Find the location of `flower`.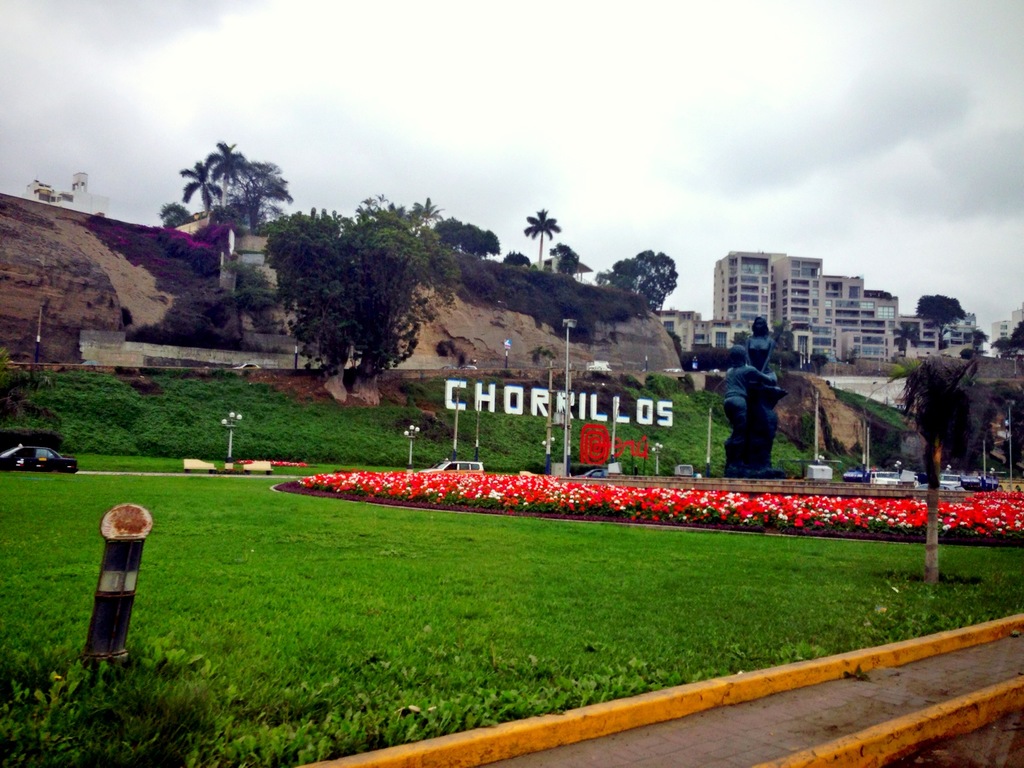
Location: detection(791, 515, 802, 526).
